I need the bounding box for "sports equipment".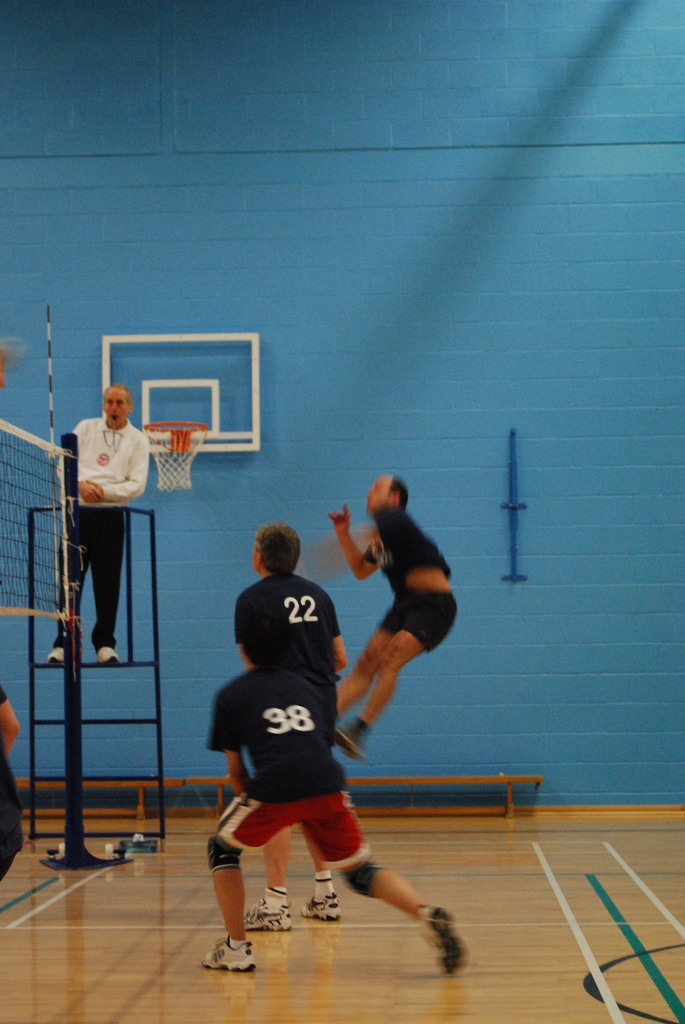
Here it is: locate(0, 413, 74, 623).
